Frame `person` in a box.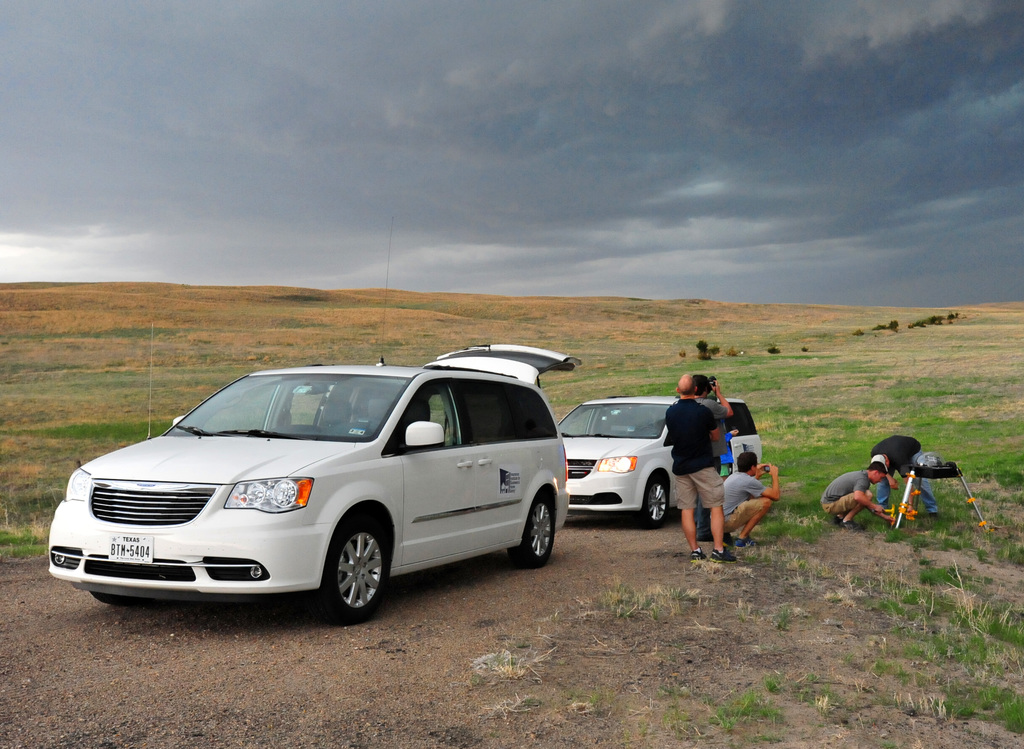
692, 378, 736, 477.
